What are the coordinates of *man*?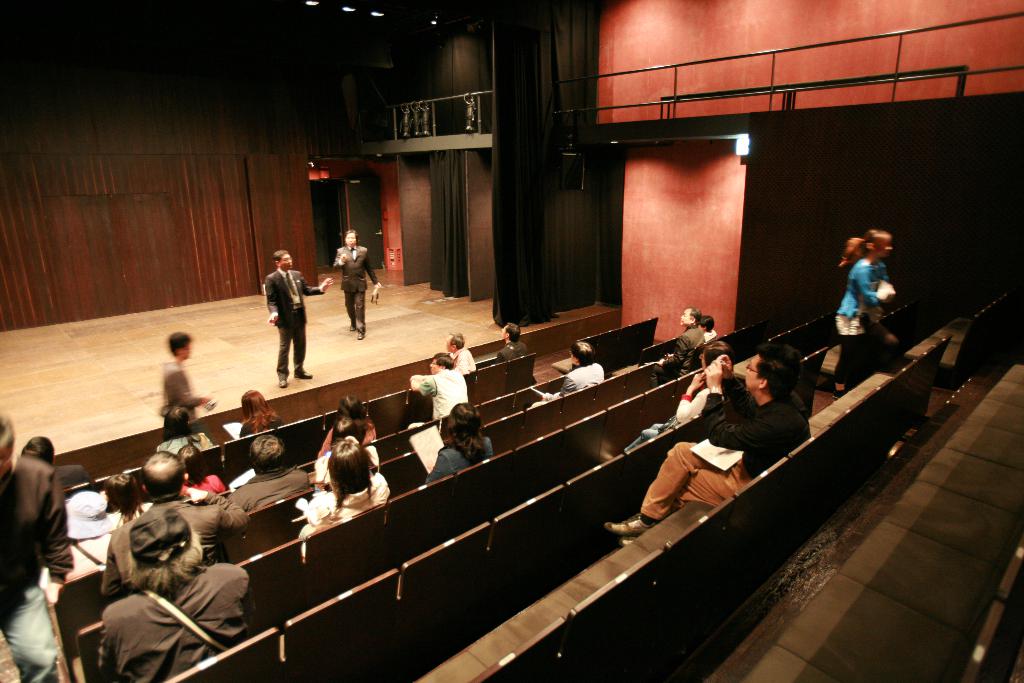
select_region(437, 333, 471, 391).
